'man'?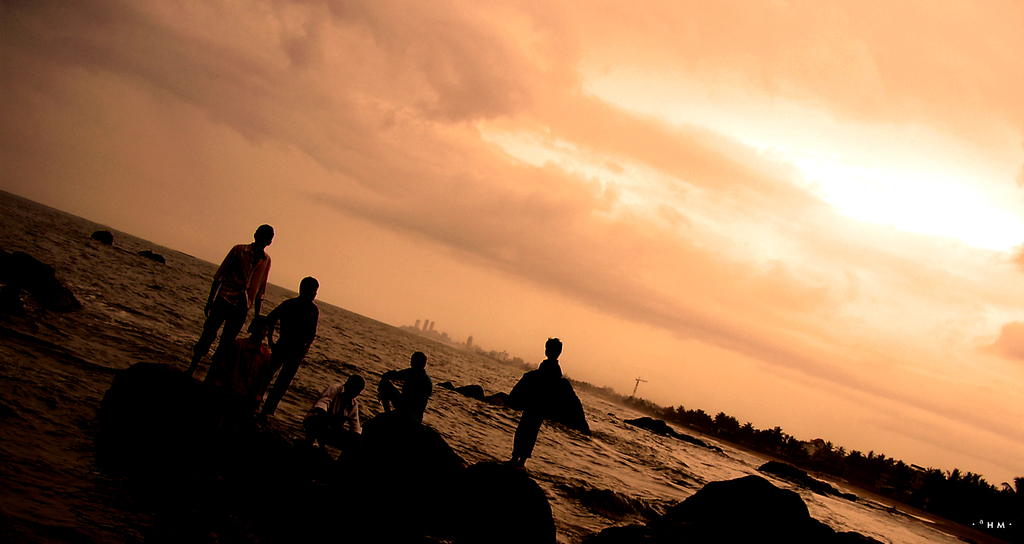
bbox(264, 275, 324, 428)
